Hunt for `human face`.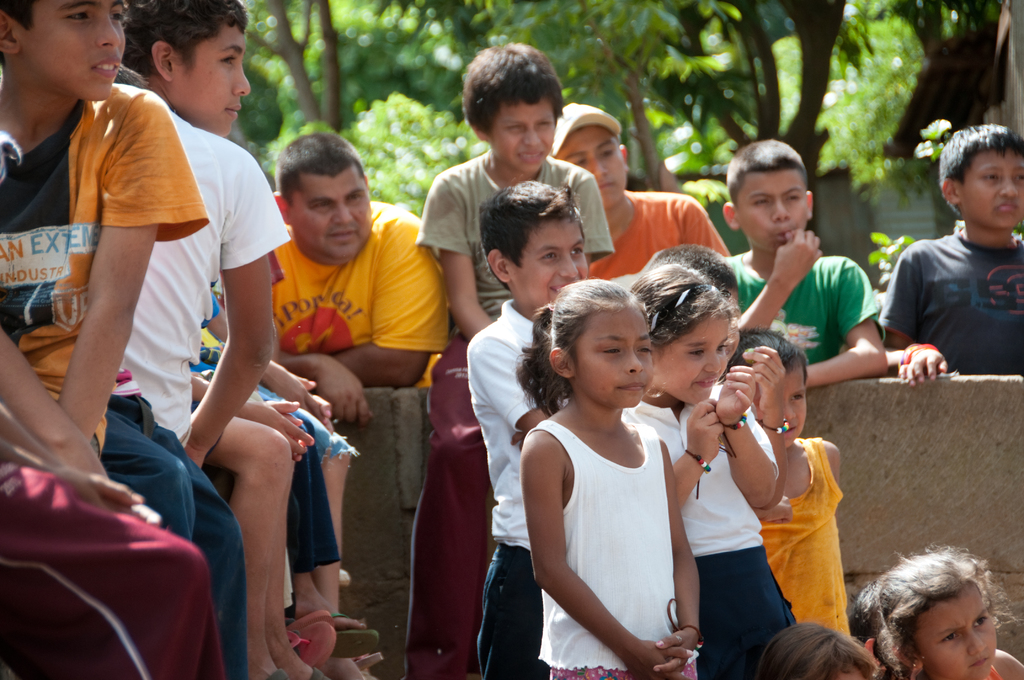
Hunted down at crop(493, 101, 554, 170).
